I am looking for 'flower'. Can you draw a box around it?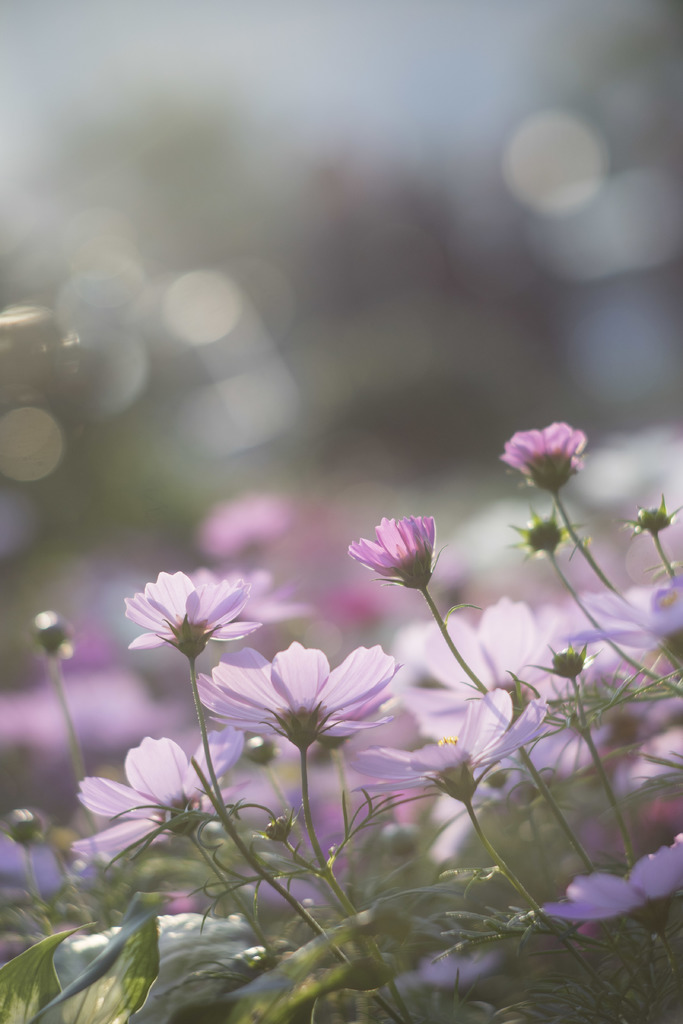
Sure, the bounding box is pyautogui.locateOnScreen(343, 516, 446, 614).
